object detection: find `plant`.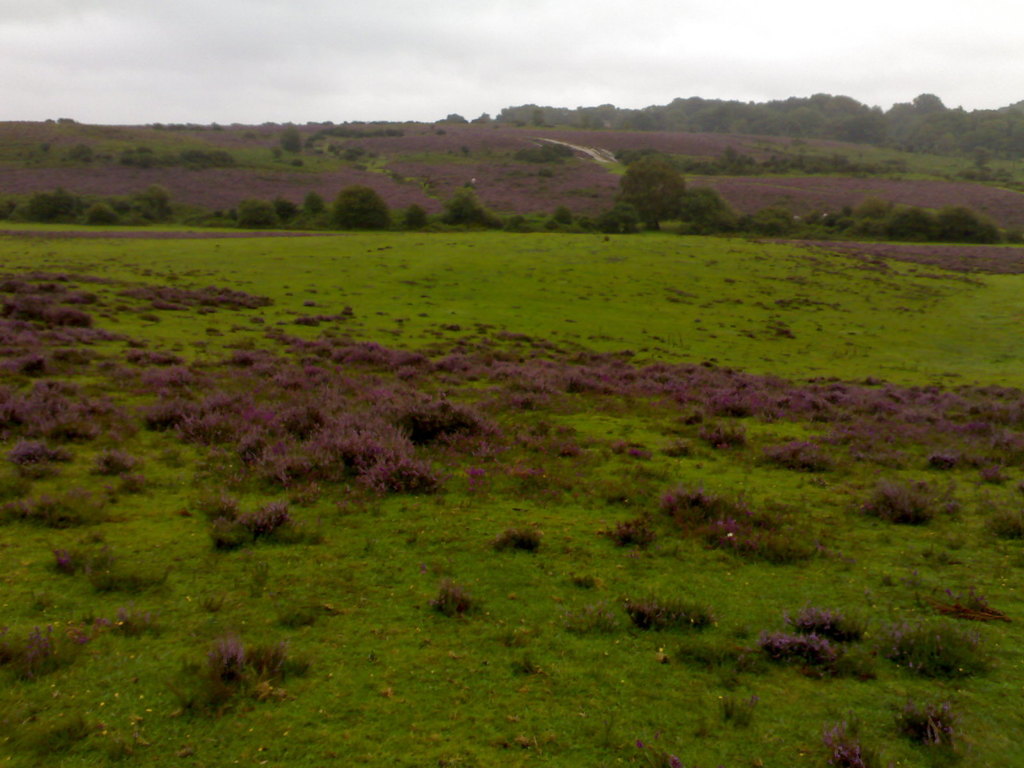
<box>664,483,813,557</box>.
